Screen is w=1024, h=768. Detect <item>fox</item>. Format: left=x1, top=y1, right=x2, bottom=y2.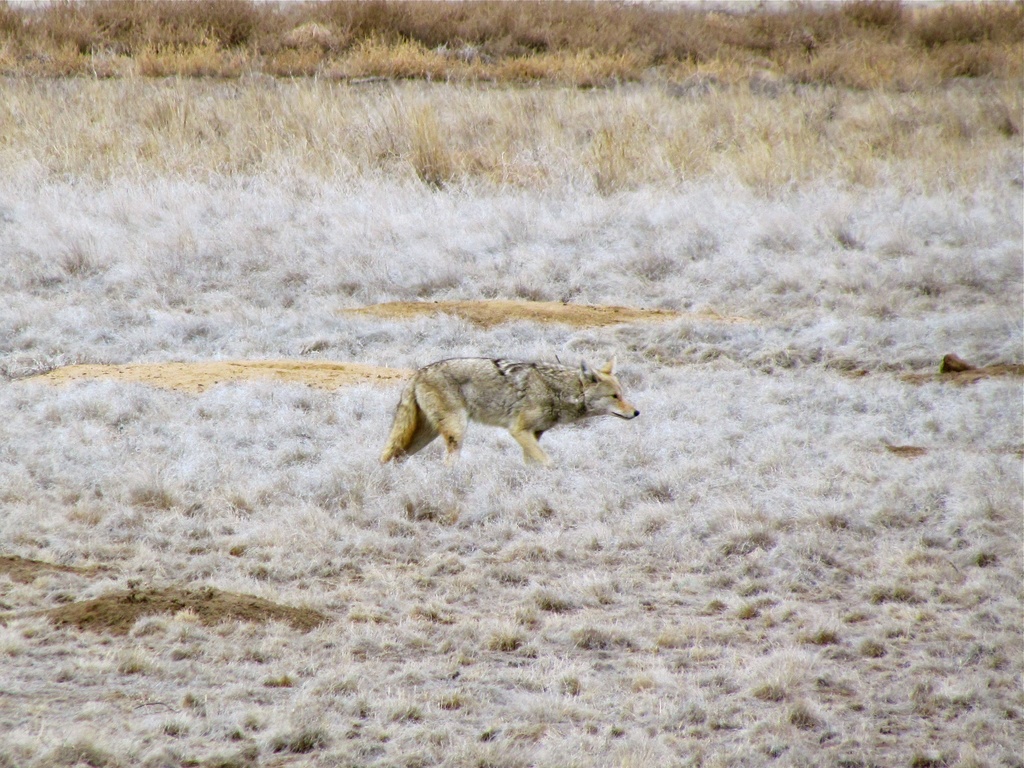
left=376, top=349, right=644, bottom=467.
